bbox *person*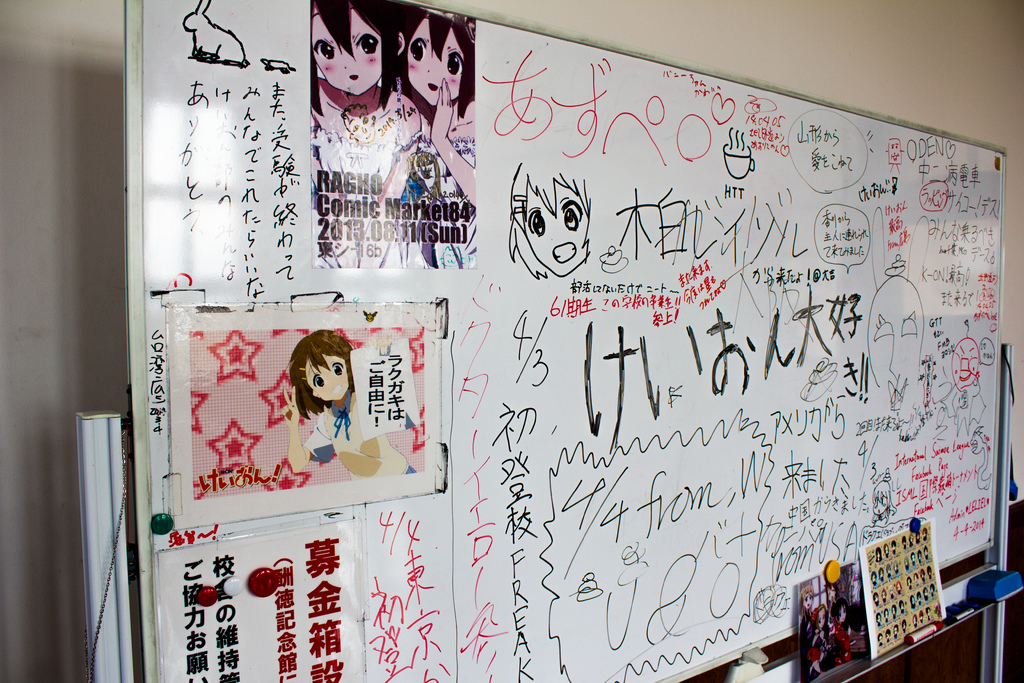
BBox(509, 165, 591, 281)
